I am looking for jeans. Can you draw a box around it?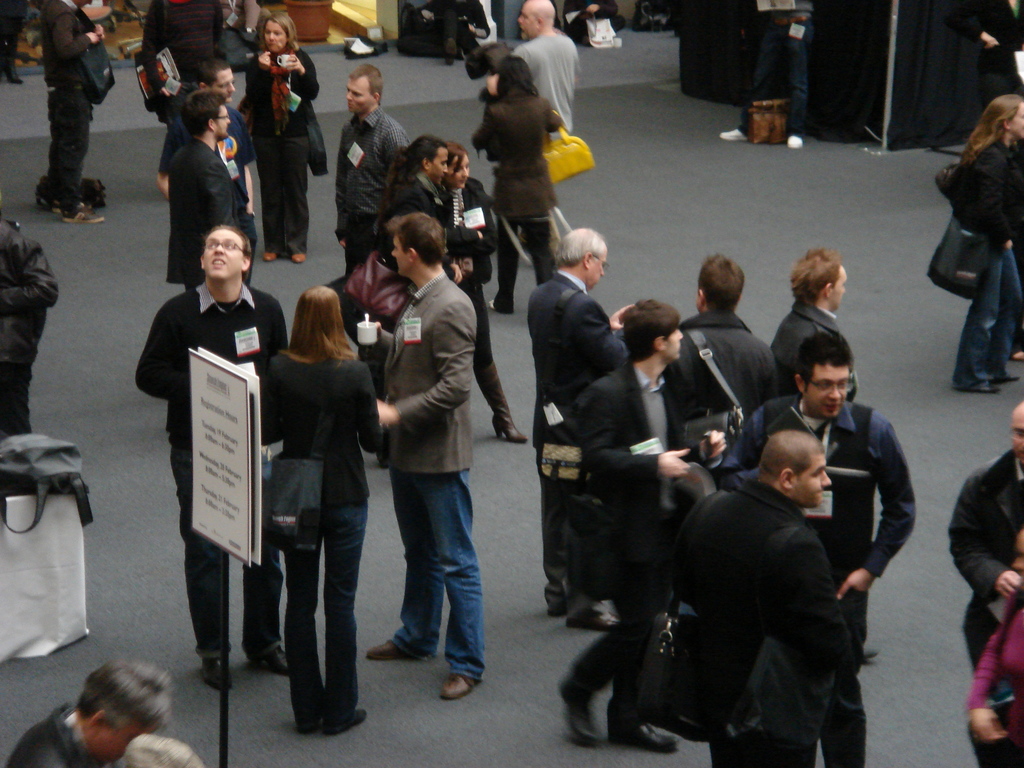
Sure, the bounding box is (561, 592, 686, 707).
